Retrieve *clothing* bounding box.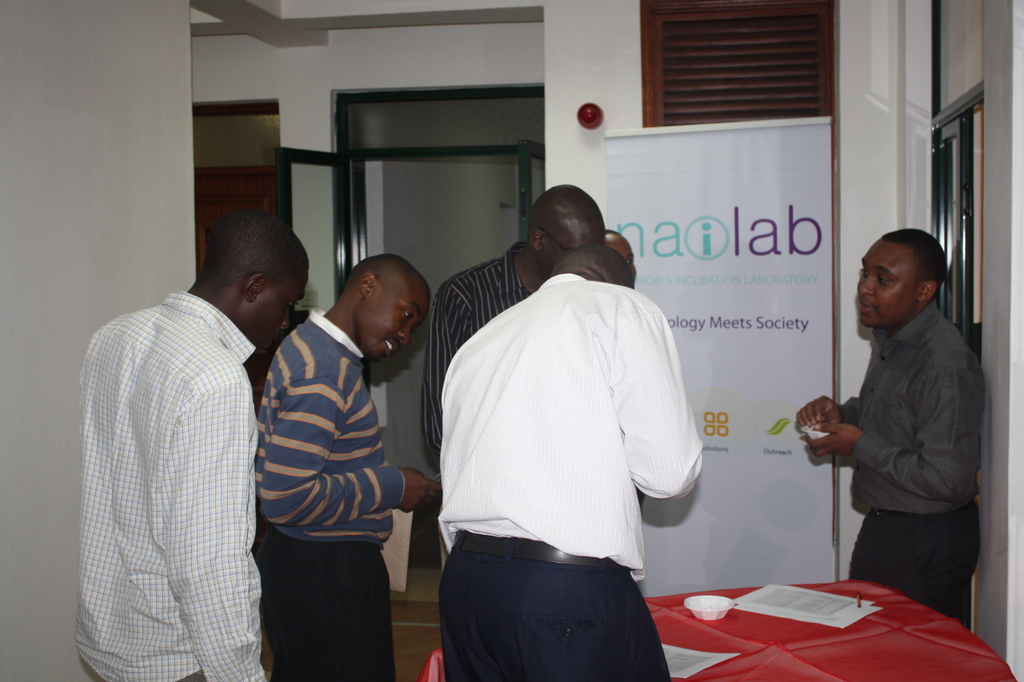
Bounding box: x1=437 y1=268 x2=709 y2=681.
